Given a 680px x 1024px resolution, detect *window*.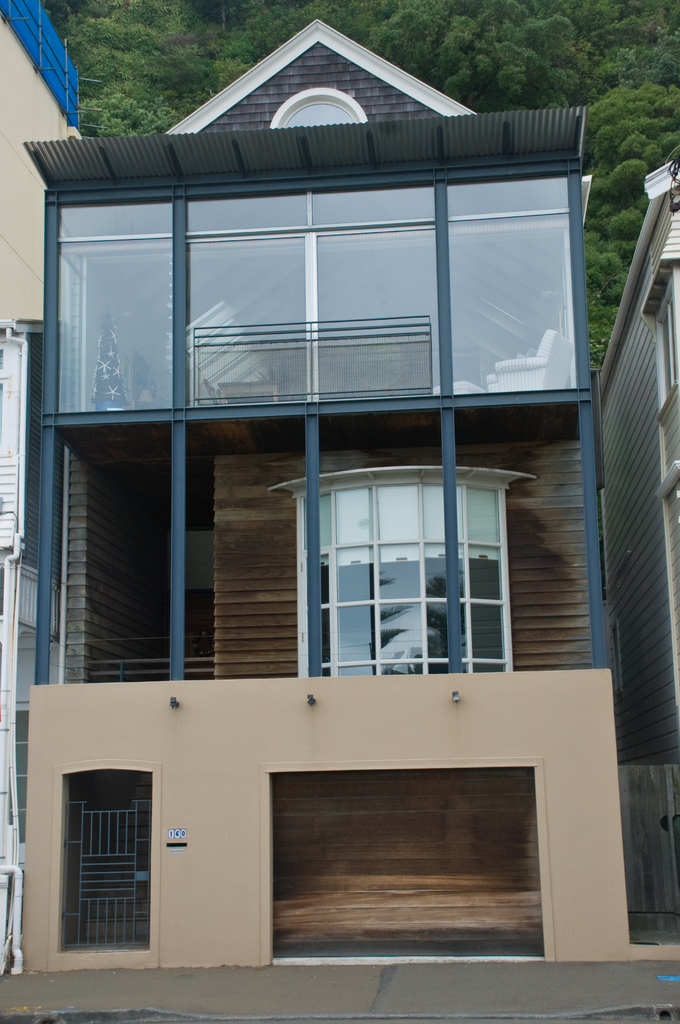
l=275, t=446, r=524, b=696.
